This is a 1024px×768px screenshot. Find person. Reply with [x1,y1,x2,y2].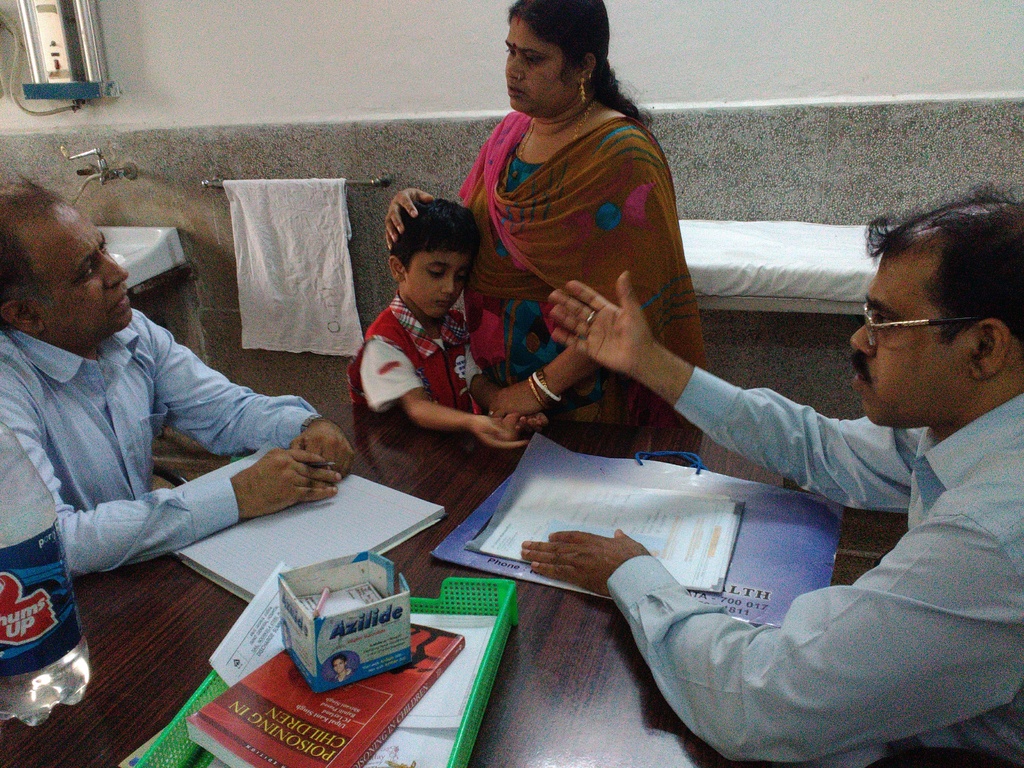
[386,0,714,467].
